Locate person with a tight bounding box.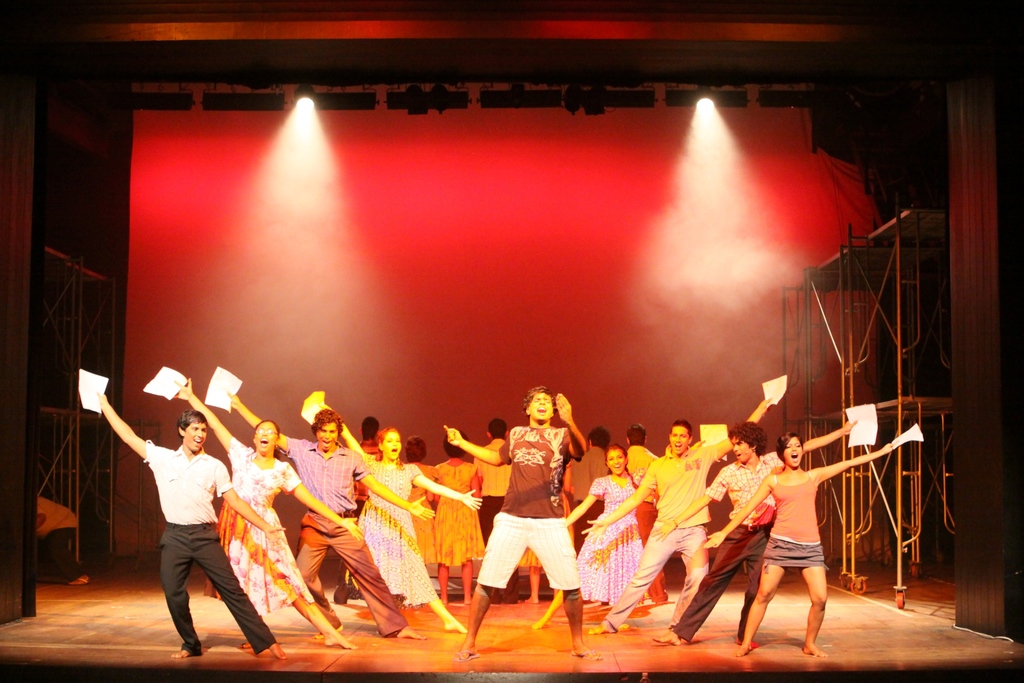
rect(579, 401, 774, 635).
